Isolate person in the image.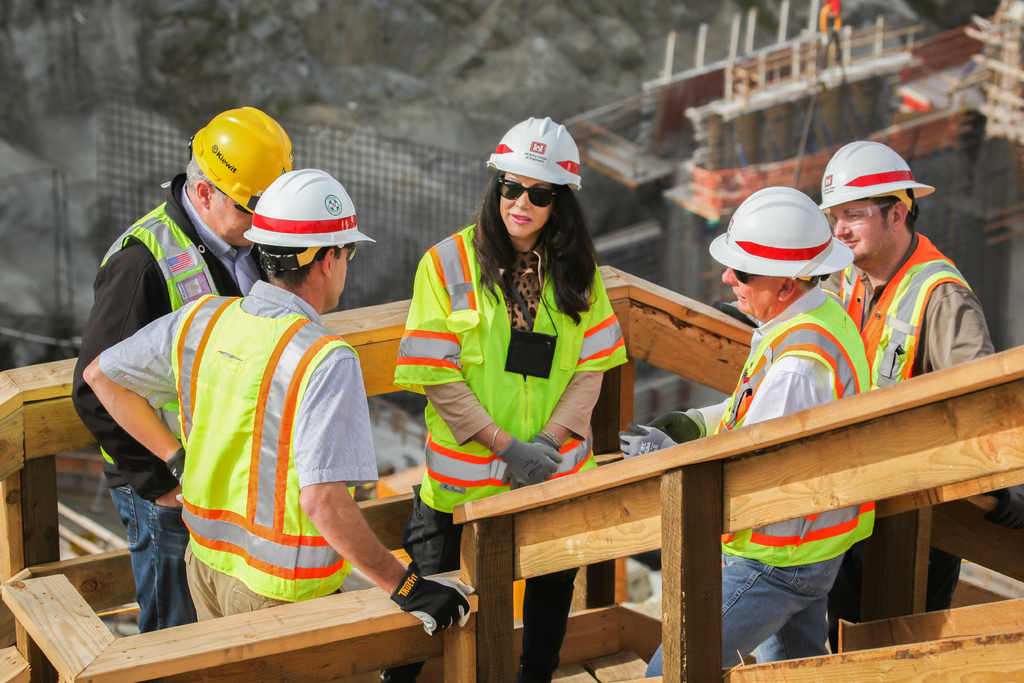
Isolated region: box=[821, 140, 994, 653].
